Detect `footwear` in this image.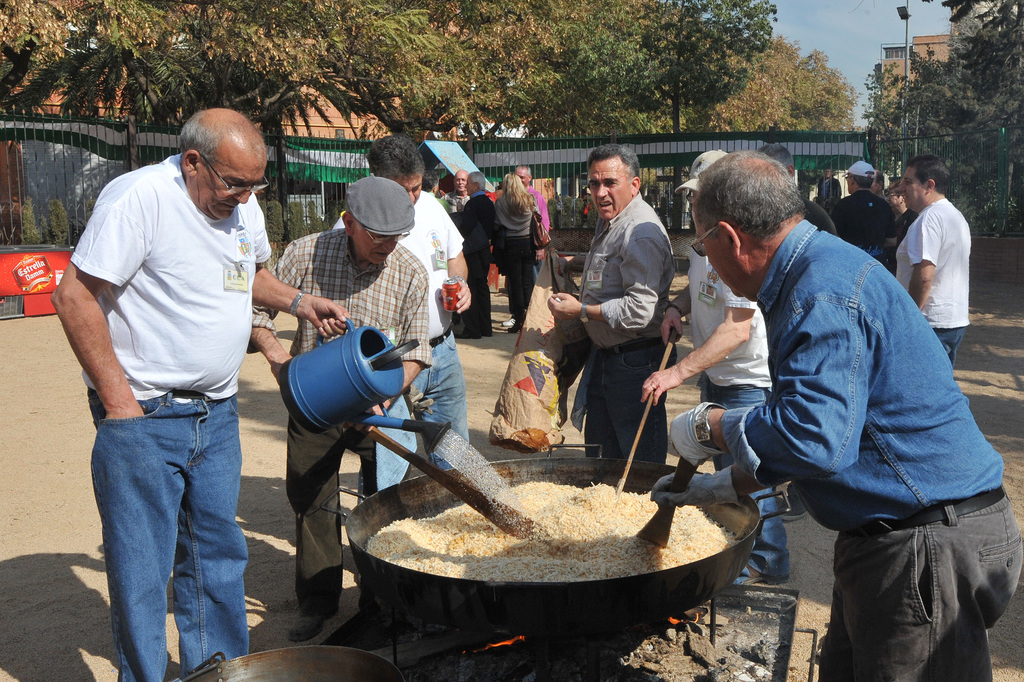
Detection: bbox=(500, 314, 516, 326).
